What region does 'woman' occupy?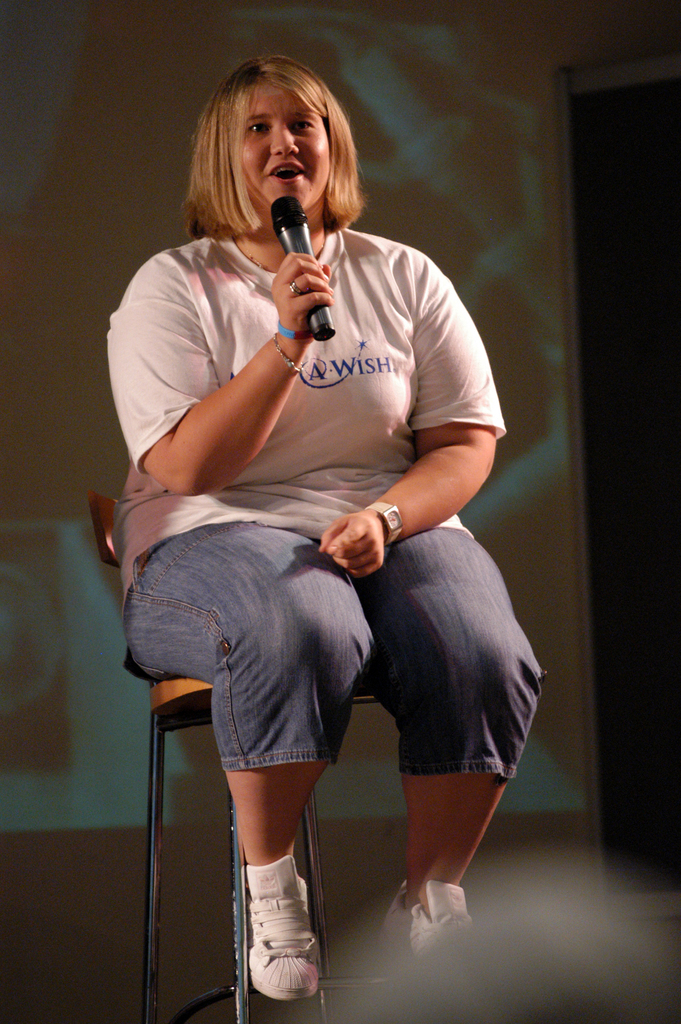
[106,59,525,977].
